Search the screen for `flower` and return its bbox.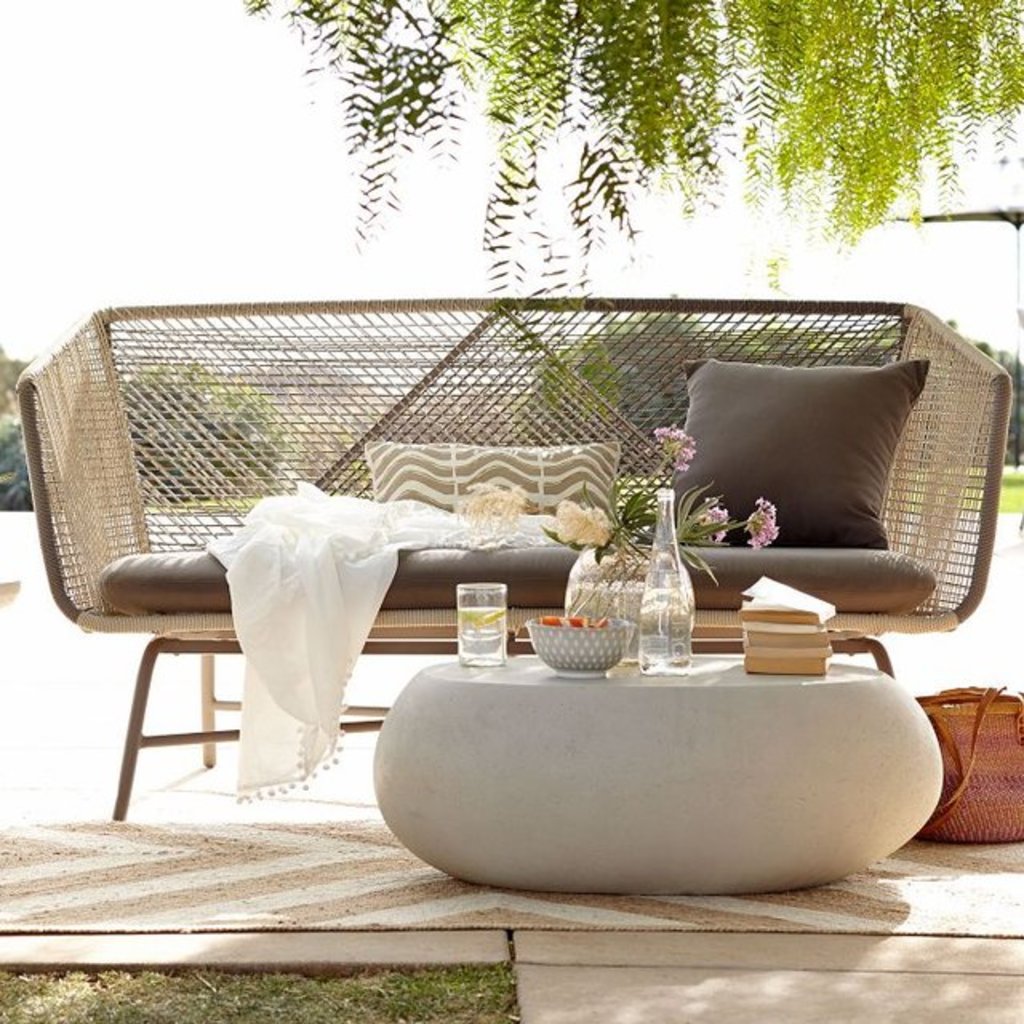
Found: 658 427 690 467.
